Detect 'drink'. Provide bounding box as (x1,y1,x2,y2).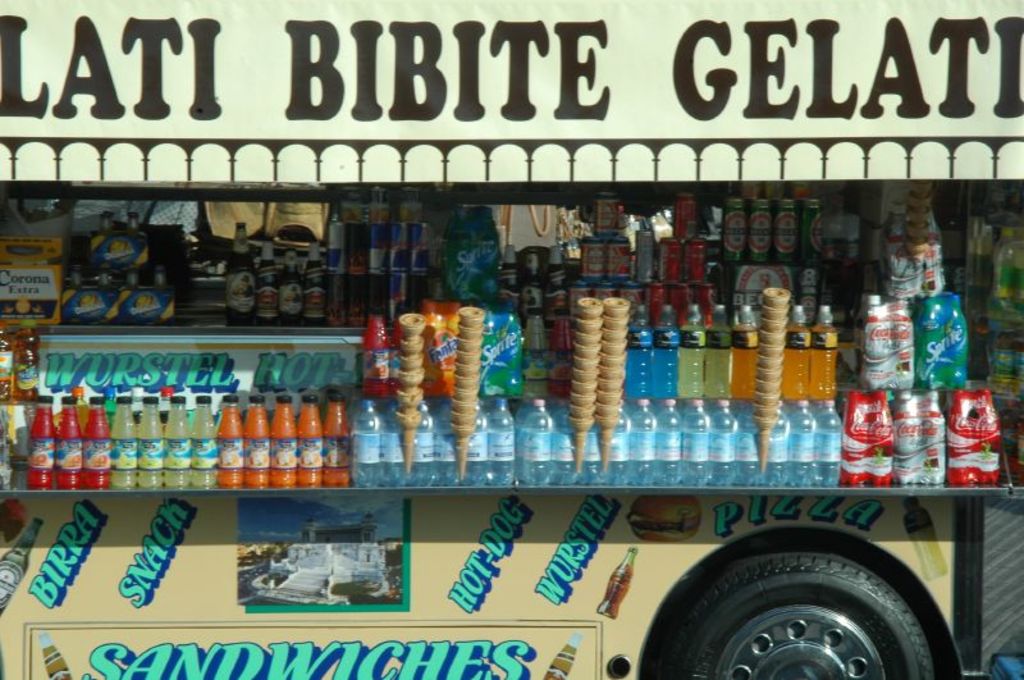
(396,302,410,388).
